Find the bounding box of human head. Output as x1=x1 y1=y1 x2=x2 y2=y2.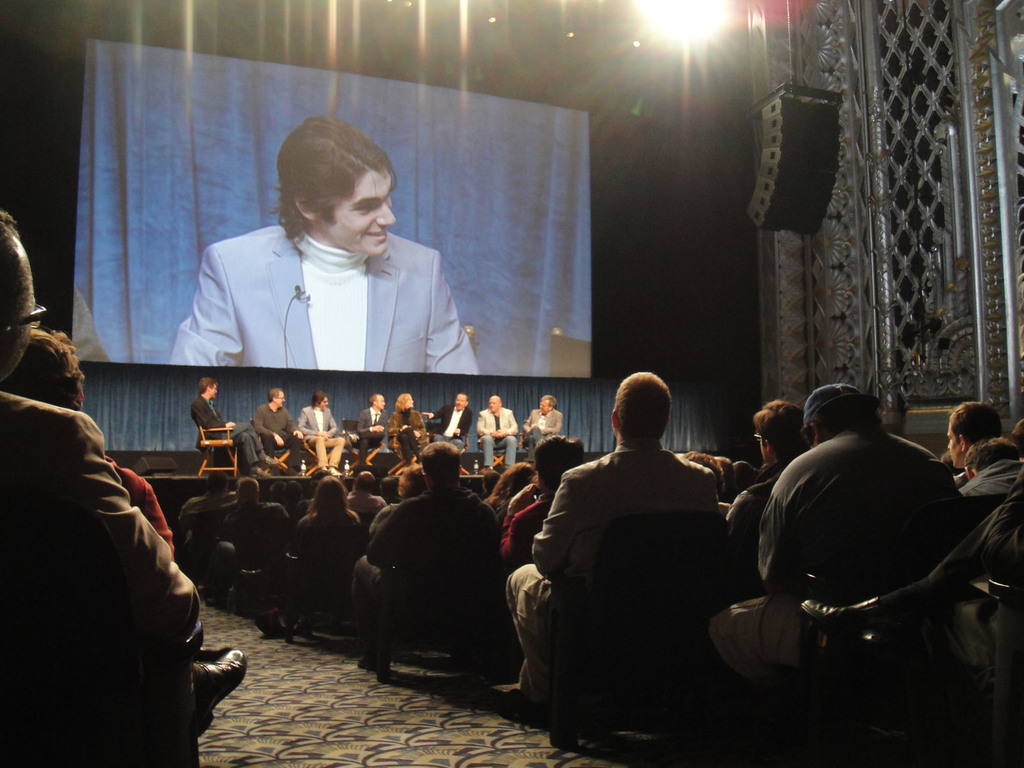
x1=314 y1=392 x2=328 y2=409.
